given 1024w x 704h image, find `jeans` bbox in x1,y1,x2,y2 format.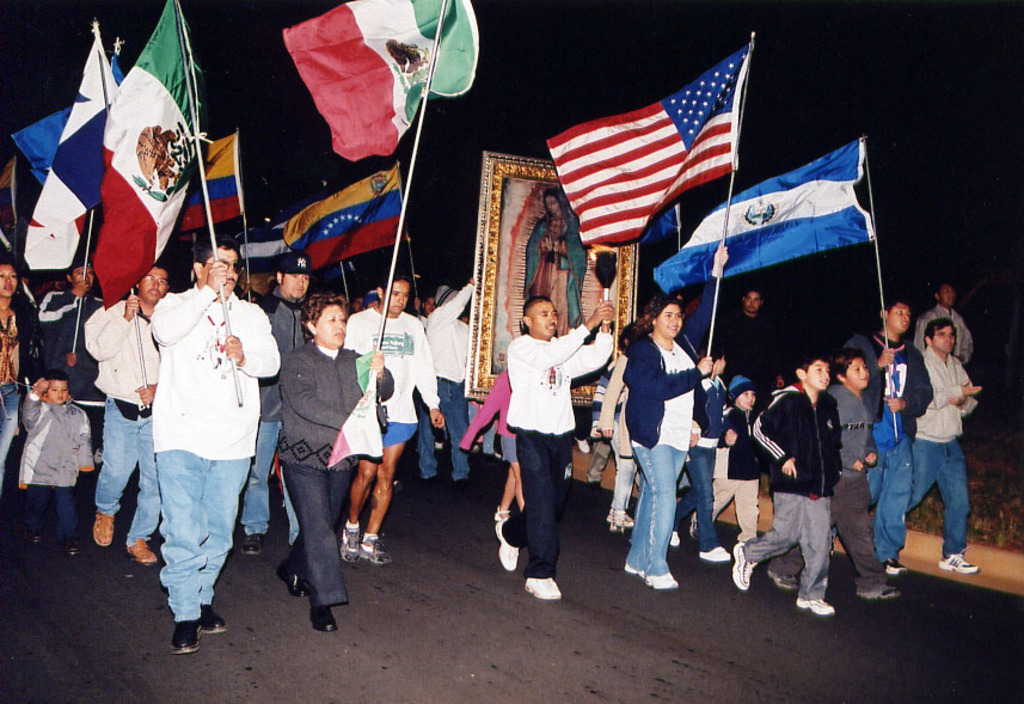
160,449,250,618.
